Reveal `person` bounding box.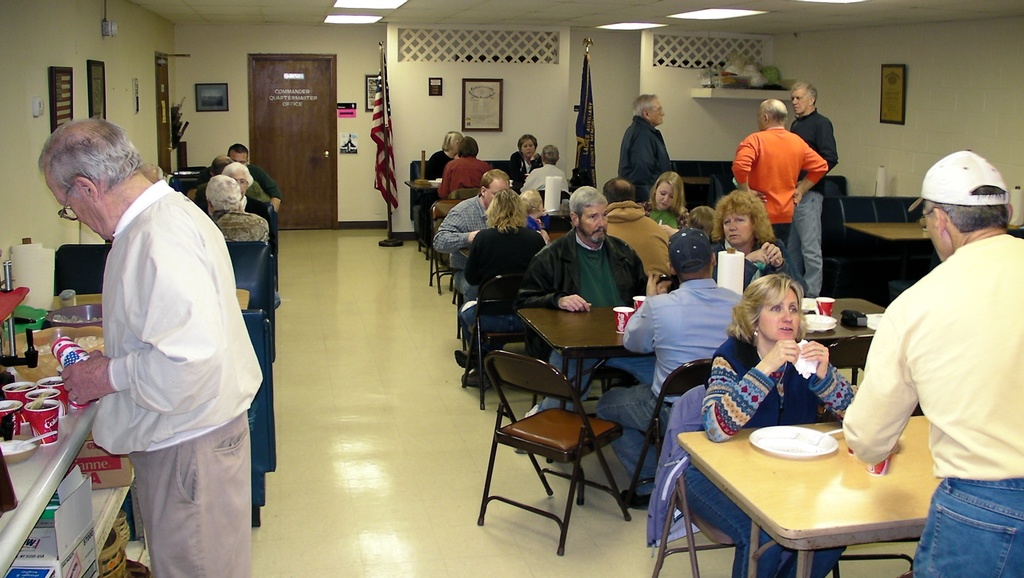
Revealed: {"x1": 430, "y1": 168, "x2": 510, "y2": 308}.
